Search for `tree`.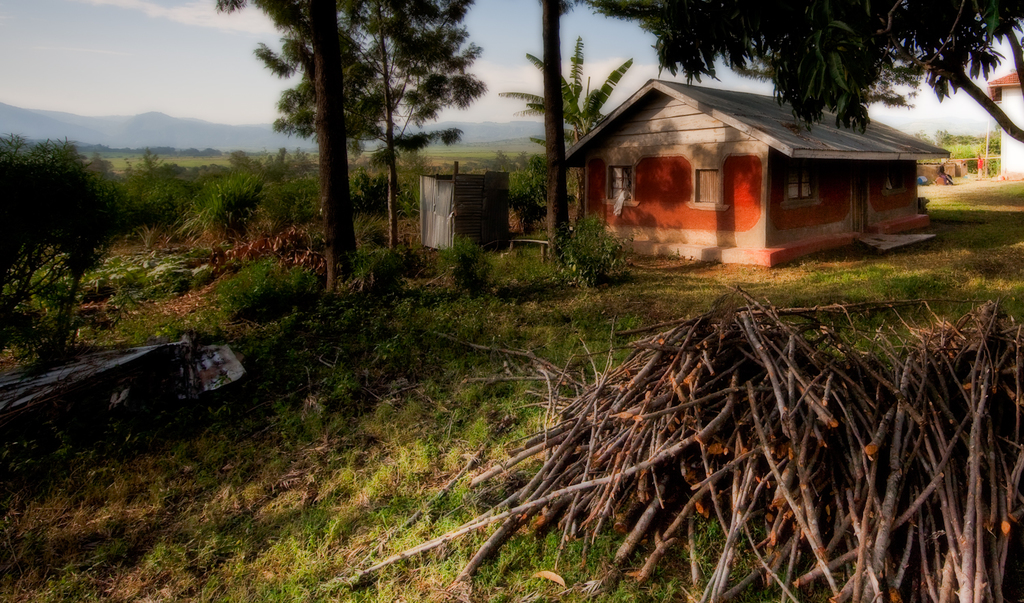
Found at left=135, top=153, right=291, bottom=266.
